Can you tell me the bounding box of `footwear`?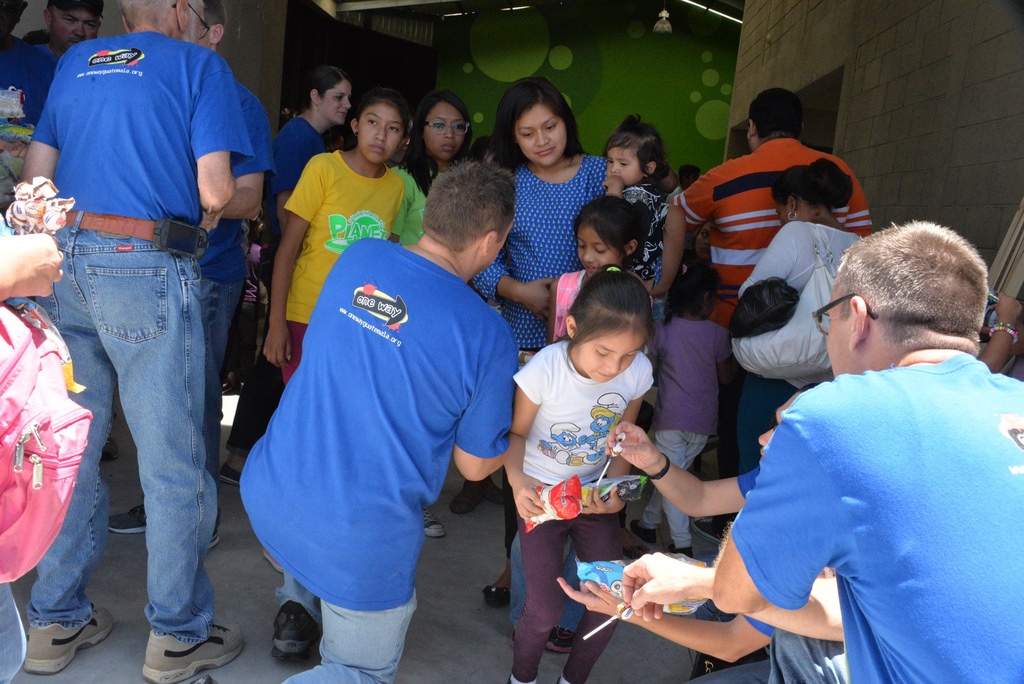
{"x1": 205, "y1": 509, "x2": 221, "y2": 550}.
